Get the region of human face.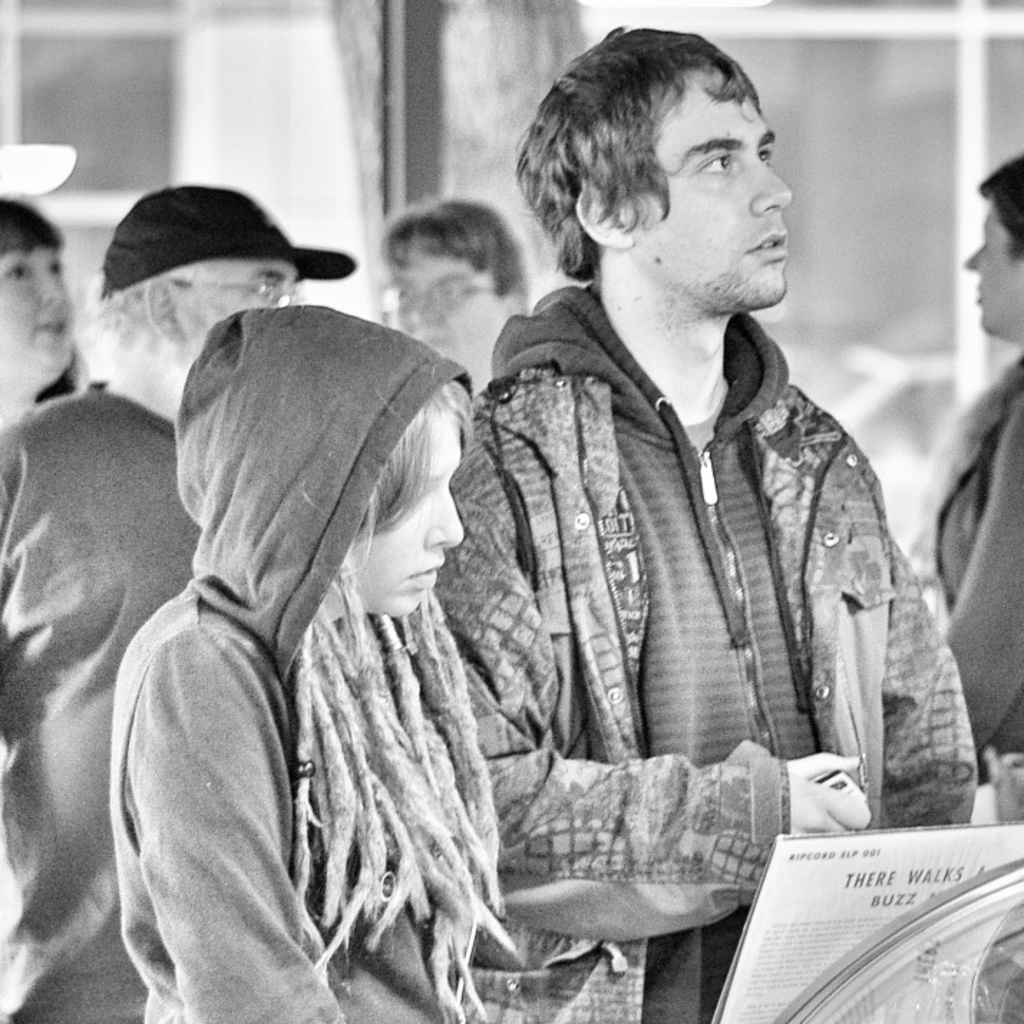
Rect(351, 402, 468, 612).
